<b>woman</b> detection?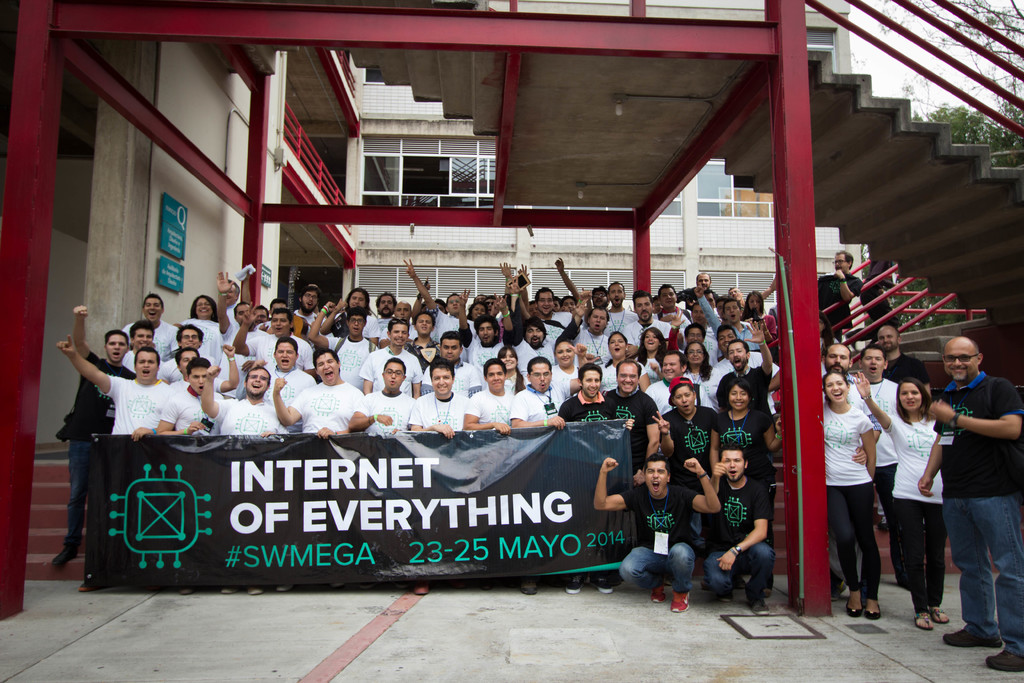
(631,327,668,382)
